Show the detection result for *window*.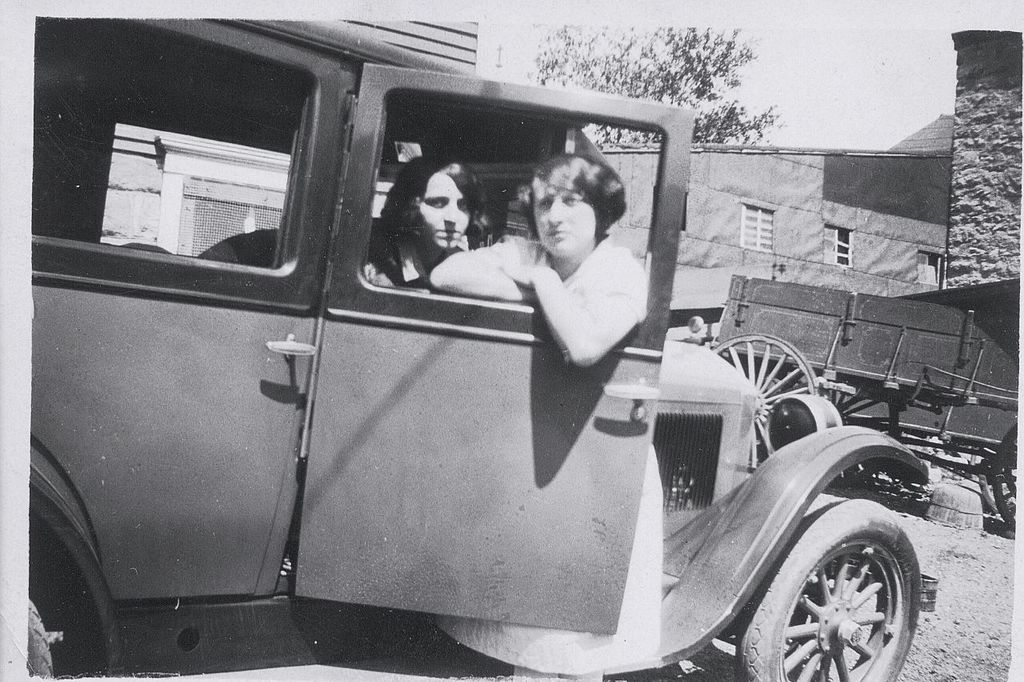
{"left": 735, "top": 195, "right": 780, "bottom": 258}.
